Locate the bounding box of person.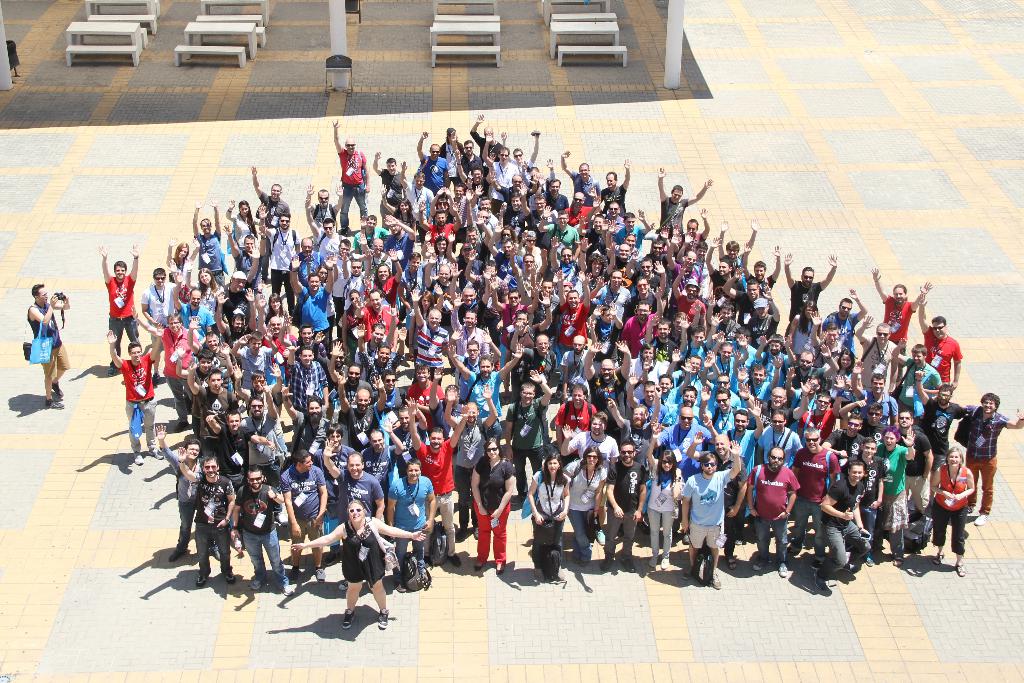
Bounding box: (left=7, top=281, right=72, bottom=407).
